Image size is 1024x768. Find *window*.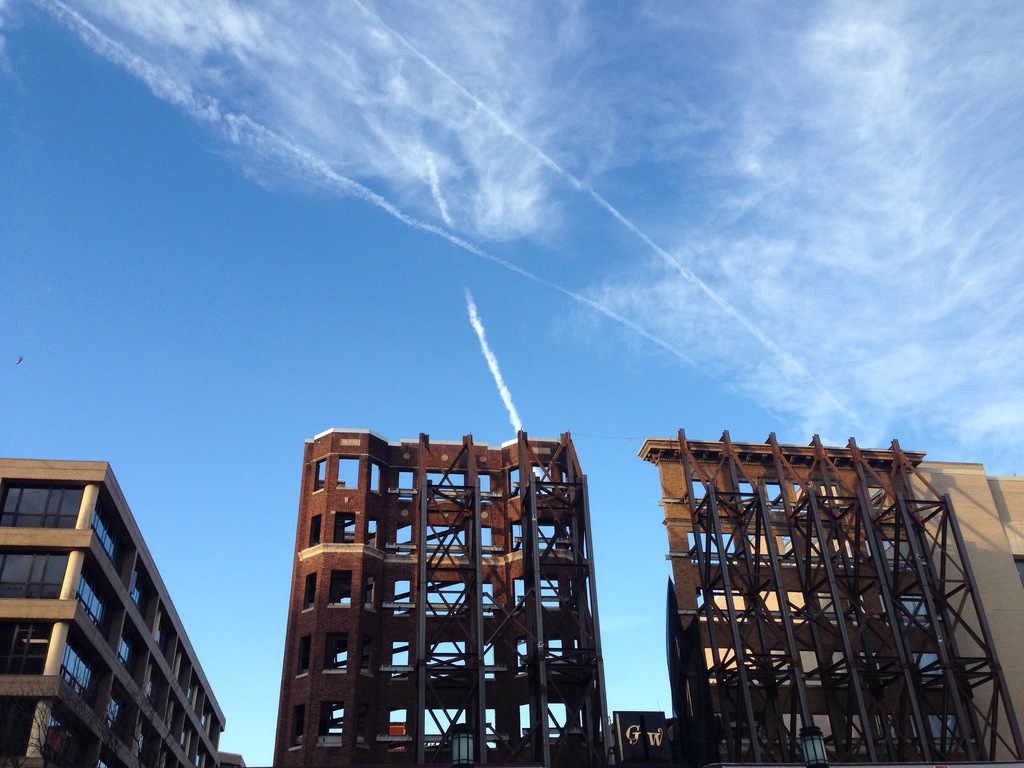
bbox=[70, 561, 116, 642].
